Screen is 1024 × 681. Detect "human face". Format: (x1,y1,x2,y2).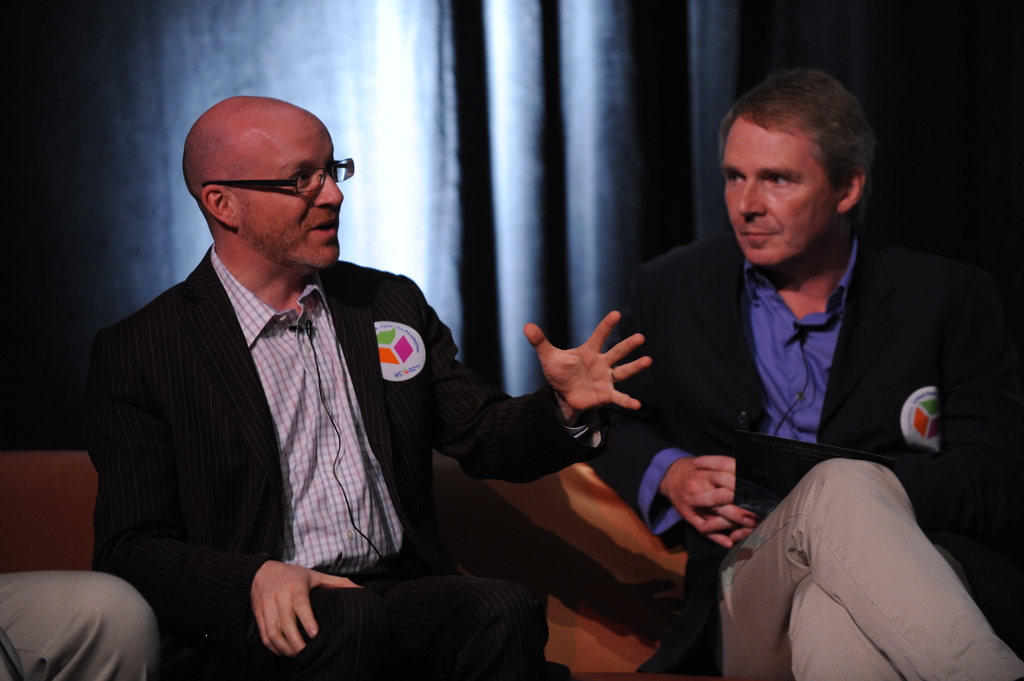
(723,115,835,265).
